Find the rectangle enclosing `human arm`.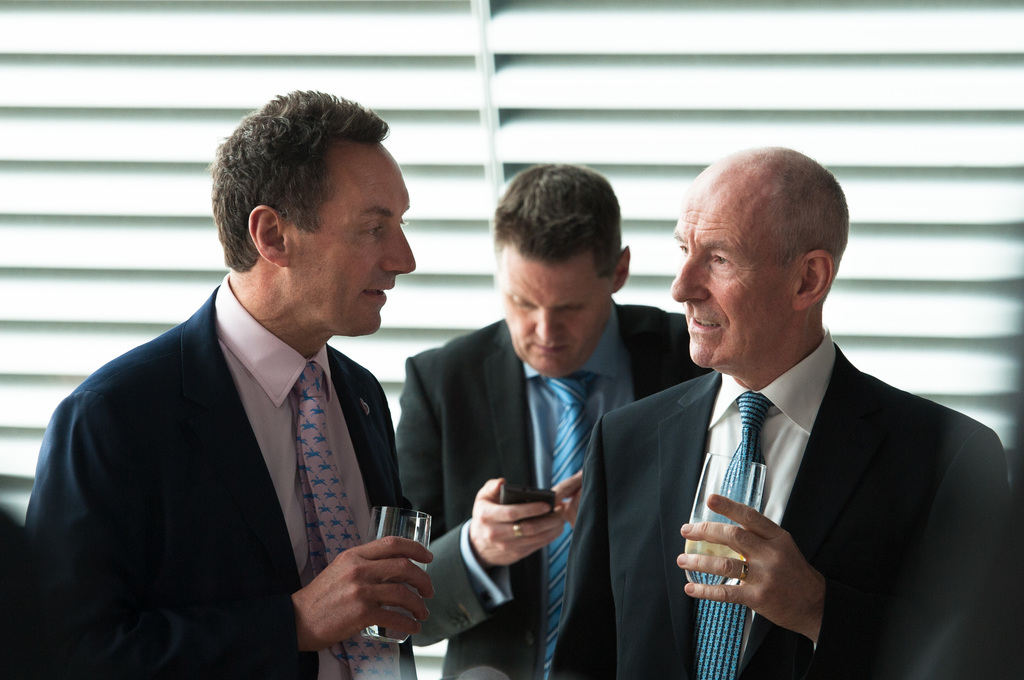
l=387, t=349, r=572, b=643.
